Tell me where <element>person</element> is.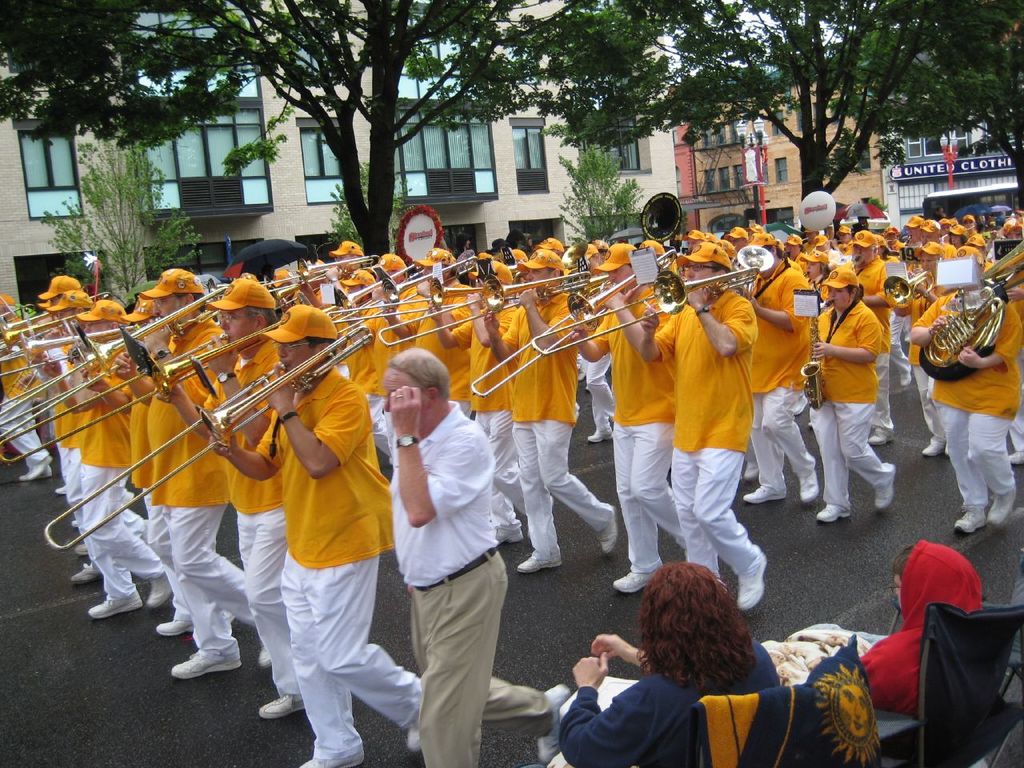
<element>person</element> is at <box>158,270,282,725</box>.
